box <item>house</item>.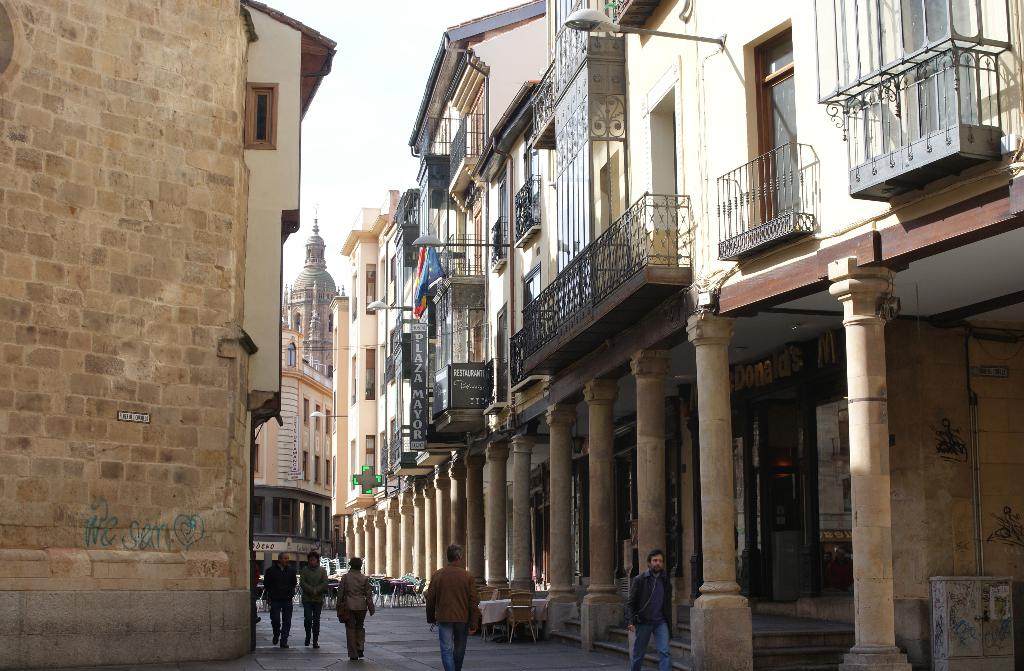
rect(371, 185, 419, 579).
